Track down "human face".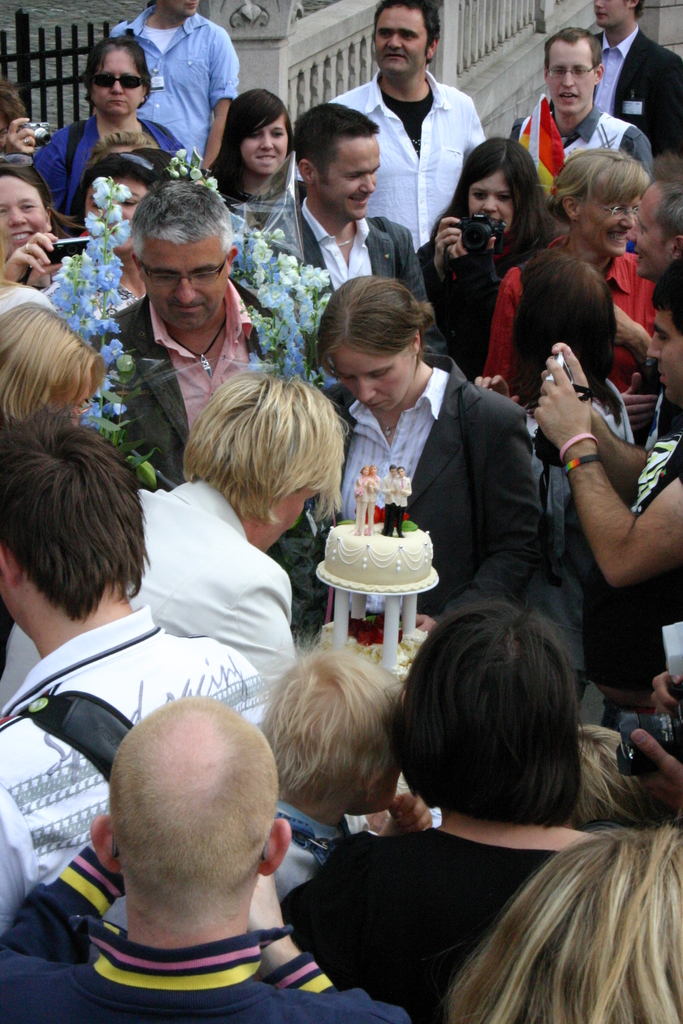
Tracked to crop(372, 4, 430, 78).
